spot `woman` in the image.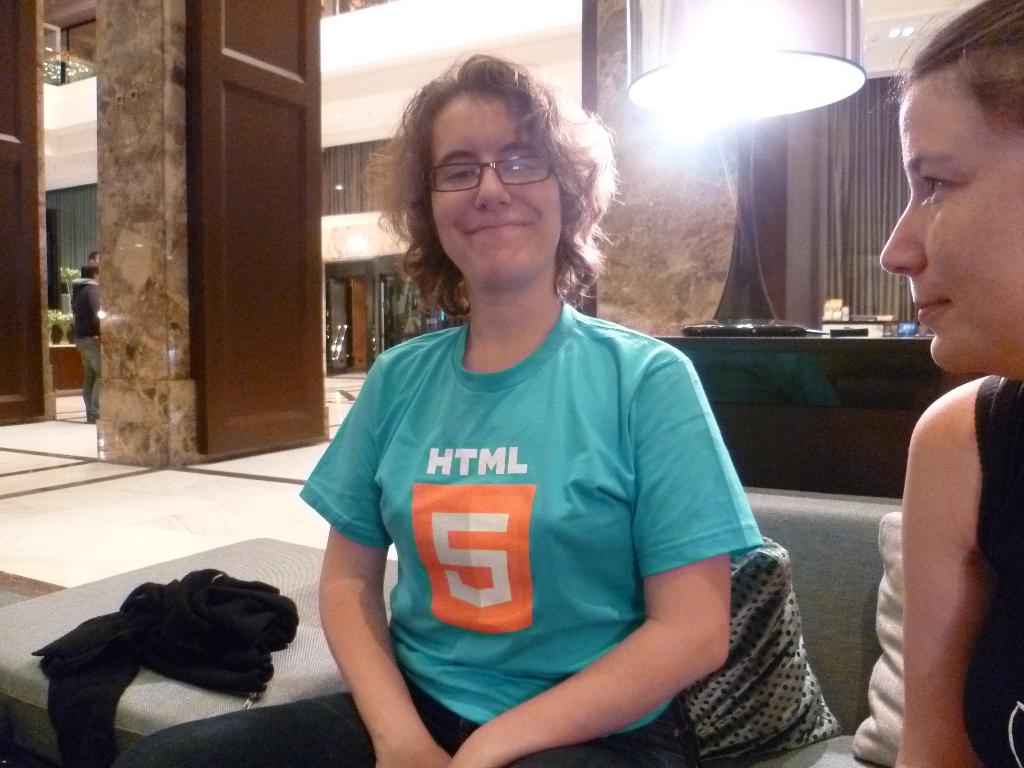
`woman` found at rect(115, 51, 766, 767).
